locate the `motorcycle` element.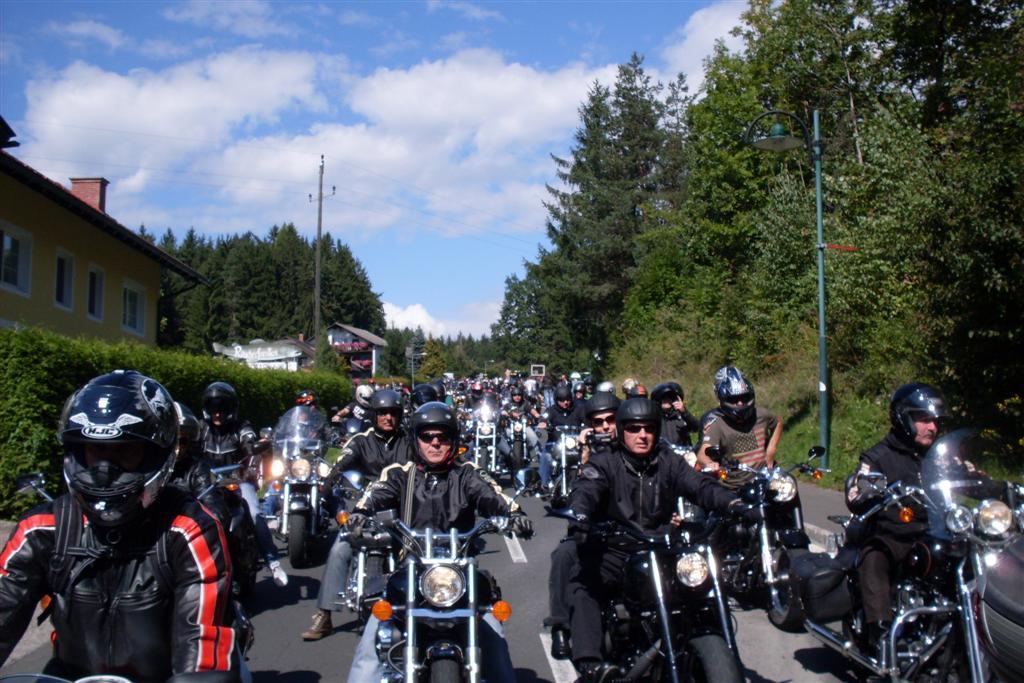
Element bbox: x1=789, y1=427, x2=1023, y2=682.
